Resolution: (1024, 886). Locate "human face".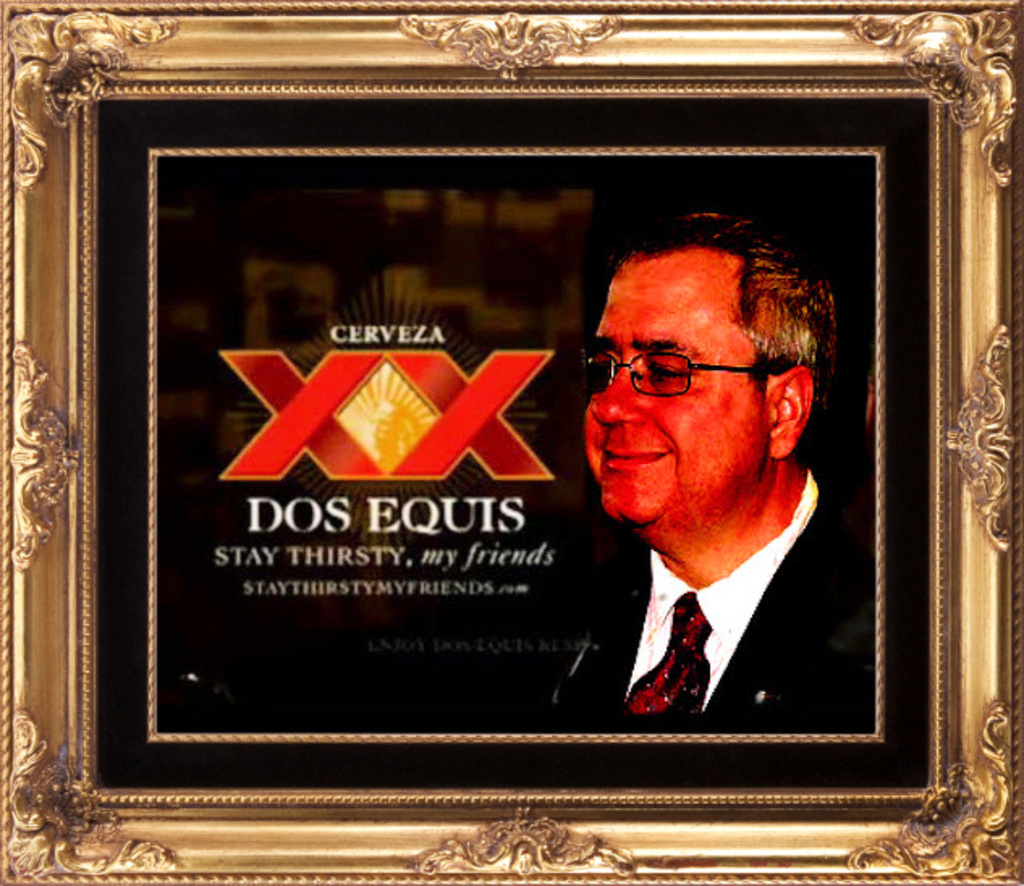
box(573, 234, 767, 540).
